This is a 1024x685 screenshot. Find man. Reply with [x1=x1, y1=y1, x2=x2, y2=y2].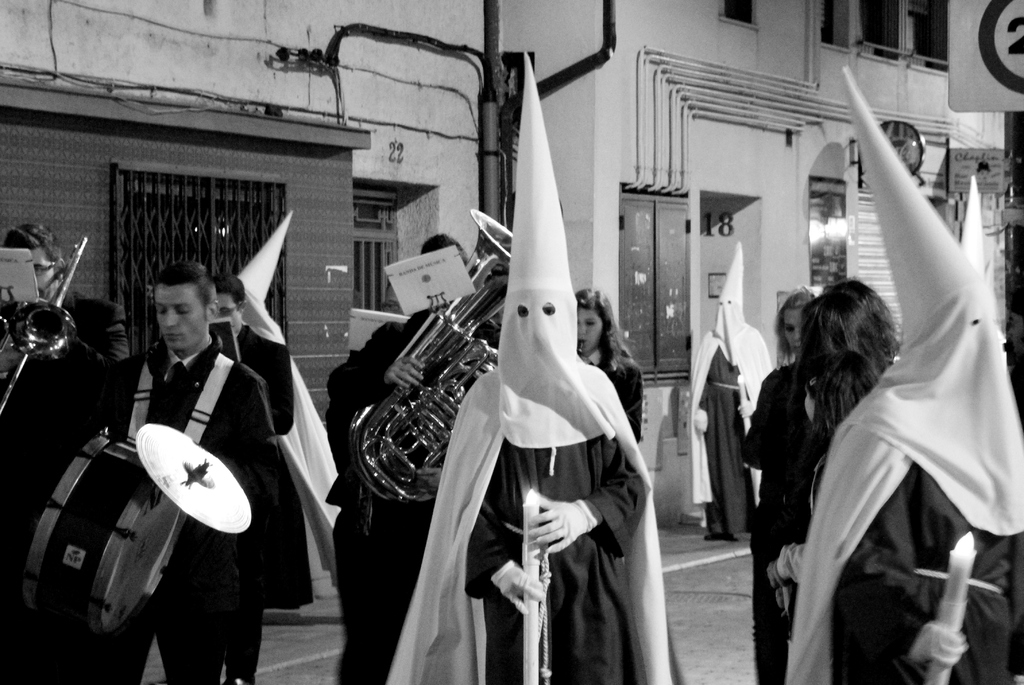
[x1=206, y1=273, x2=292, y2=684].
